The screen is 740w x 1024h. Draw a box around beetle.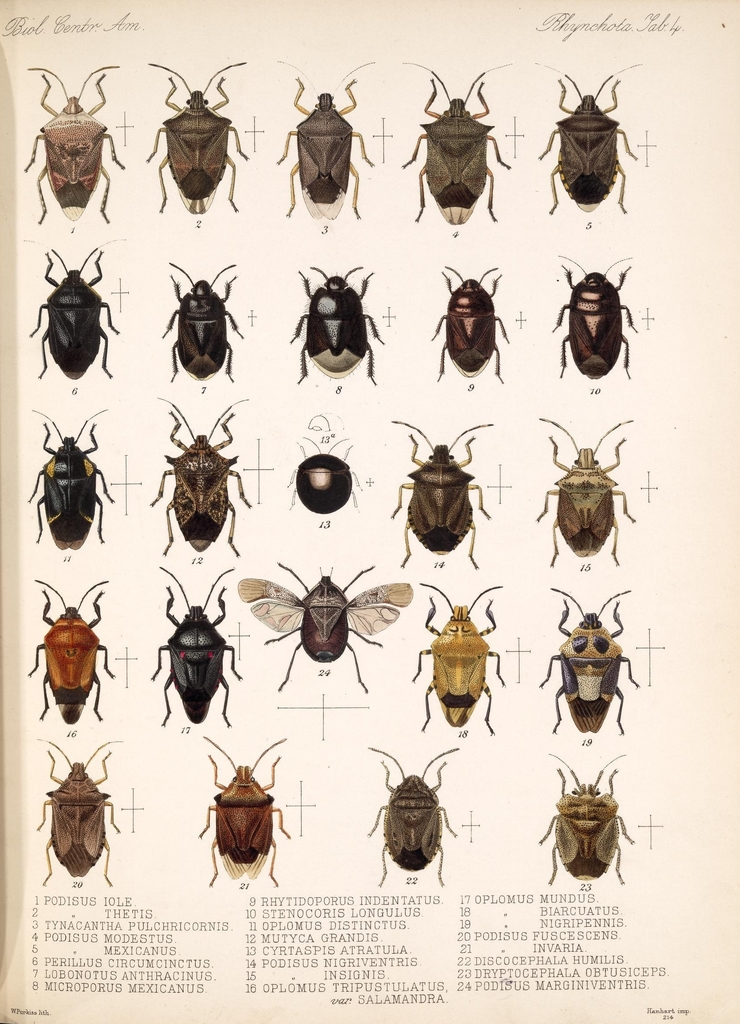
(left=412, top=582, right=503, bottom=736).
